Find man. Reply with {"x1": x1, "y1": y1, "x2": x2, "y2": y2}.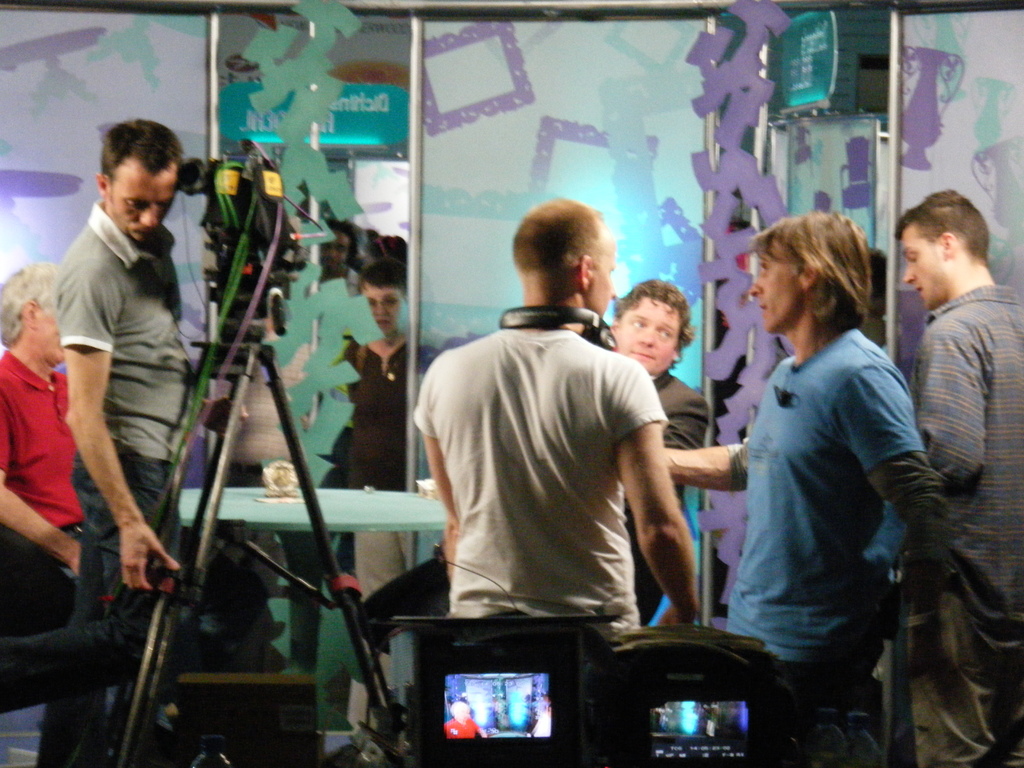
{"x1": 51, "y1": 119, "x2": 193, "y2": 767}.
